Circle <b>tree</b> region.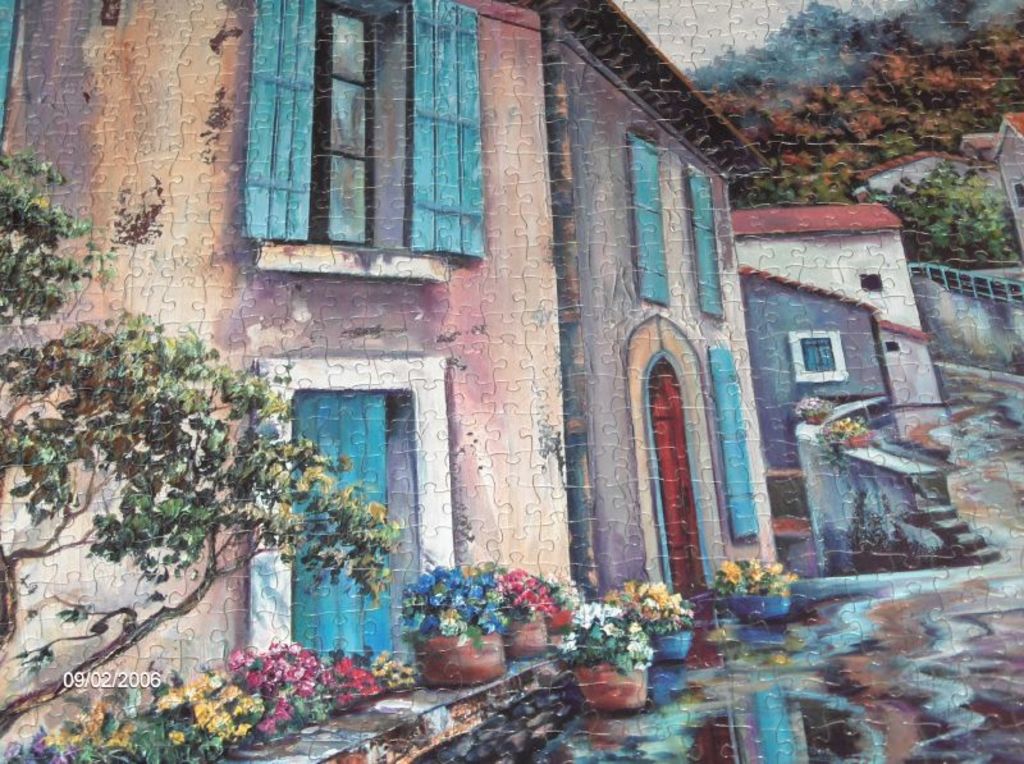
Region: (0, 129, 398, 763).
